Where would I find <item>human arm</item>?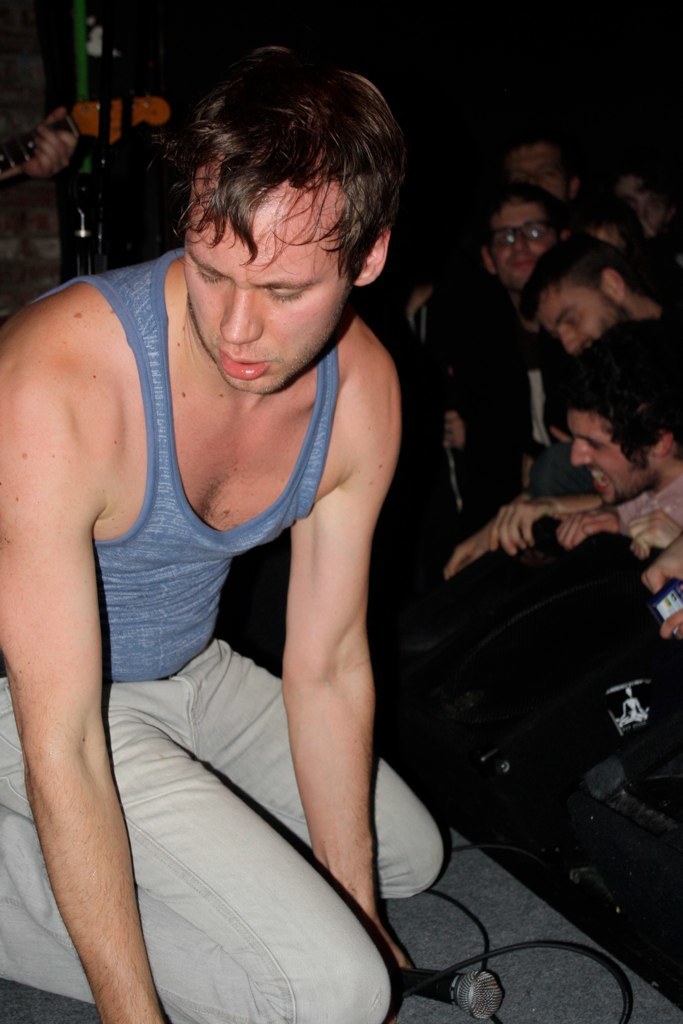
At bbox=[660, 547, 682, 586].
